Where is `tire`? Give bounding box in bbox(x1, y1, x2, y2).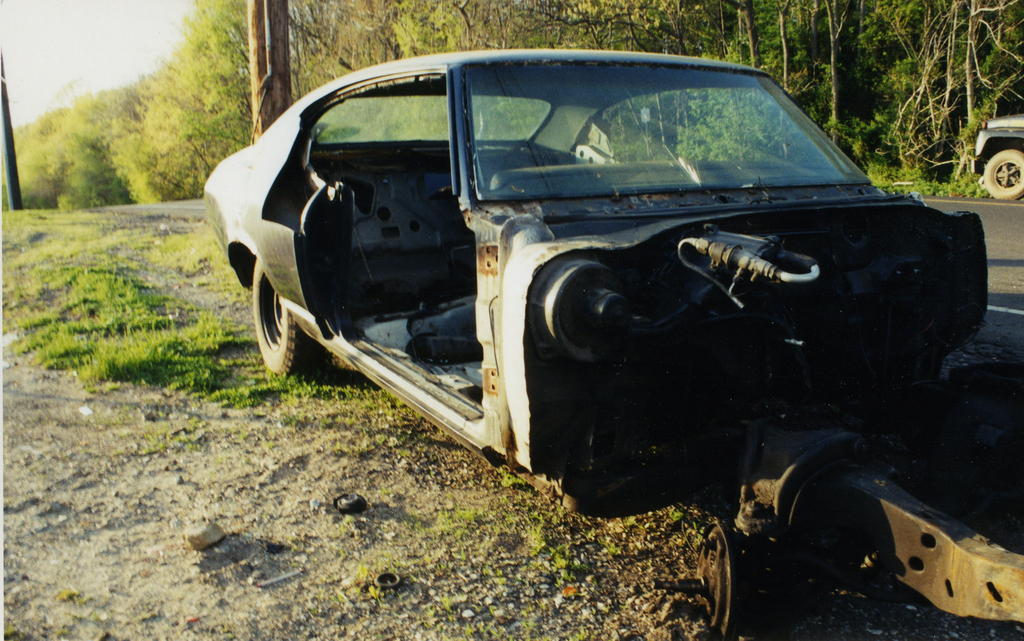
bbox(982, 147, 1023, 203).
